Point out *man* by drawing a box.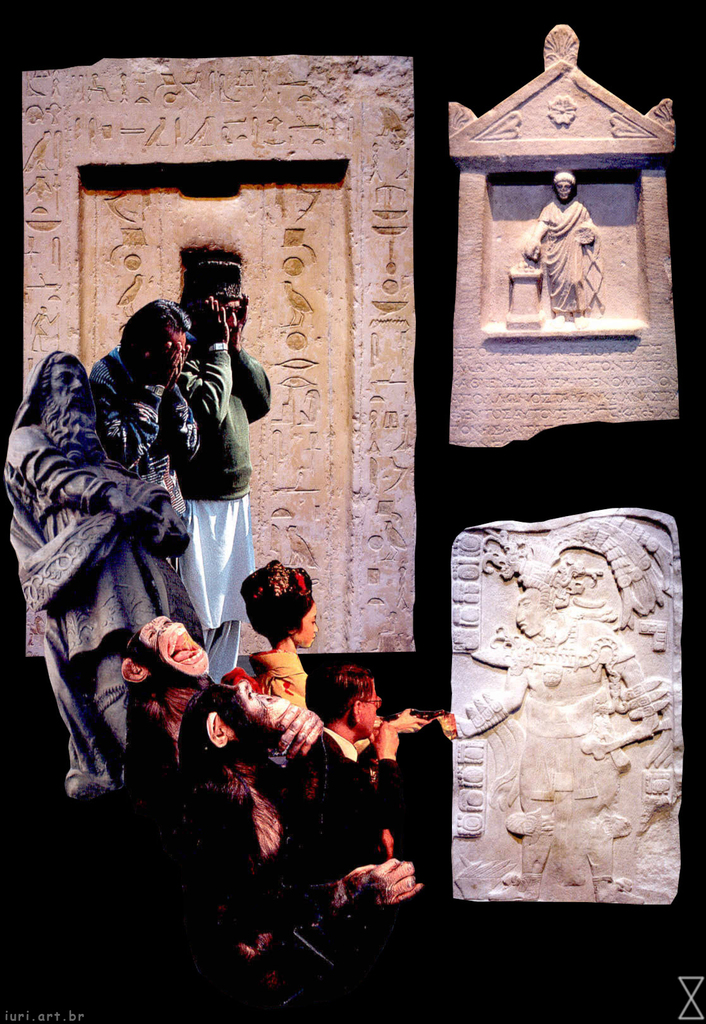
detection(167, 238, 274, 676).
